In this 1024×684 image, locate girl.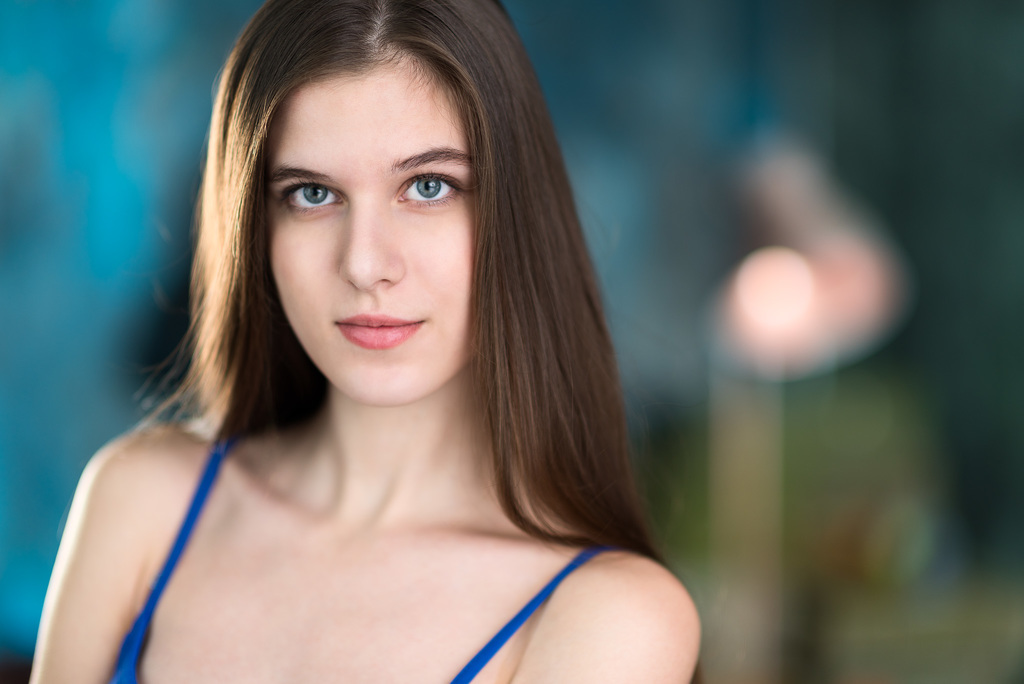
Bounding box: box(29, 0, 703, 683).
